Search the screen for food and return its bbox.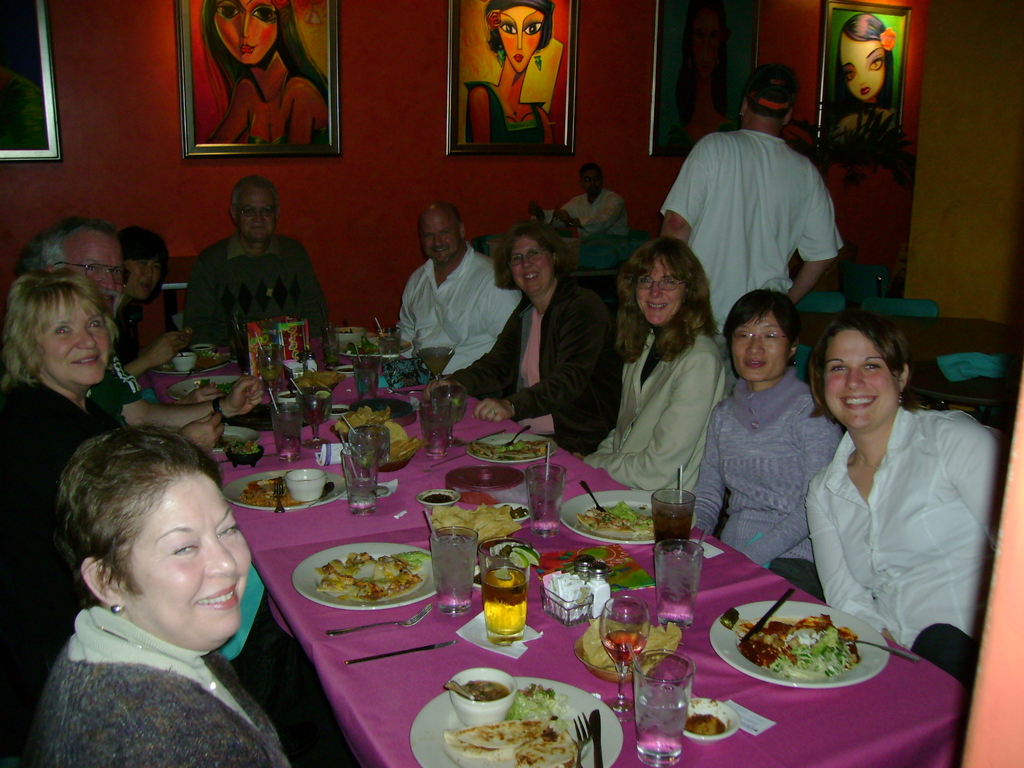
Found: box(680, 712, 723, 738).
